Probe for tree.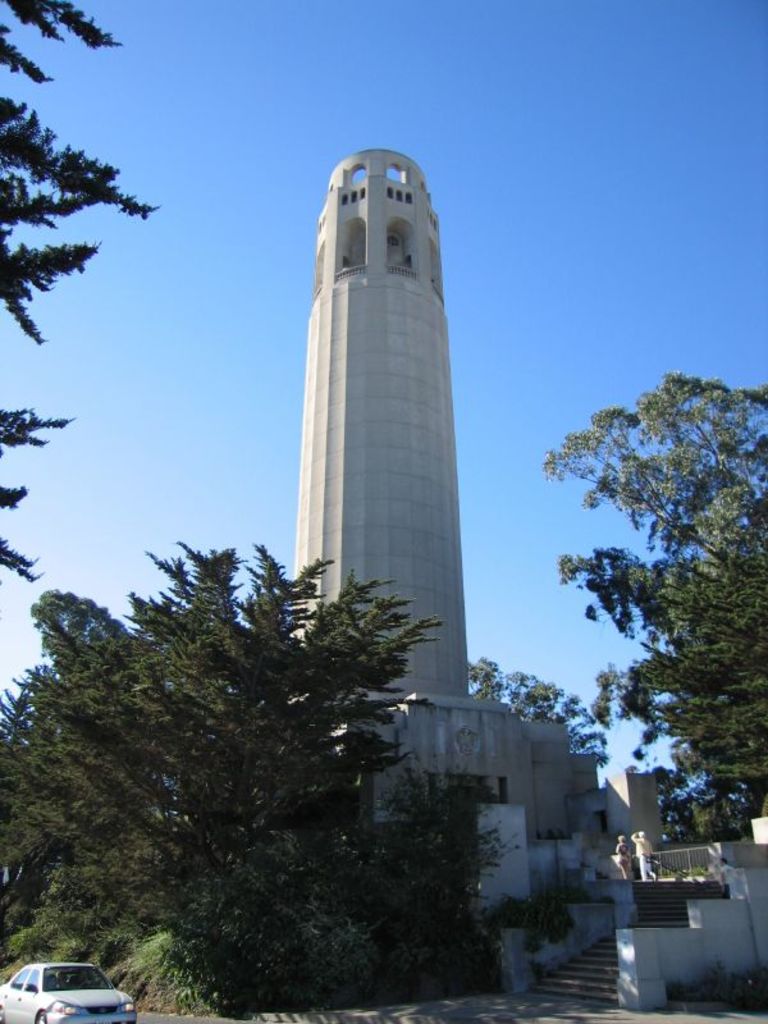
Probe result: l=462, t=657, r=607, b=771.
